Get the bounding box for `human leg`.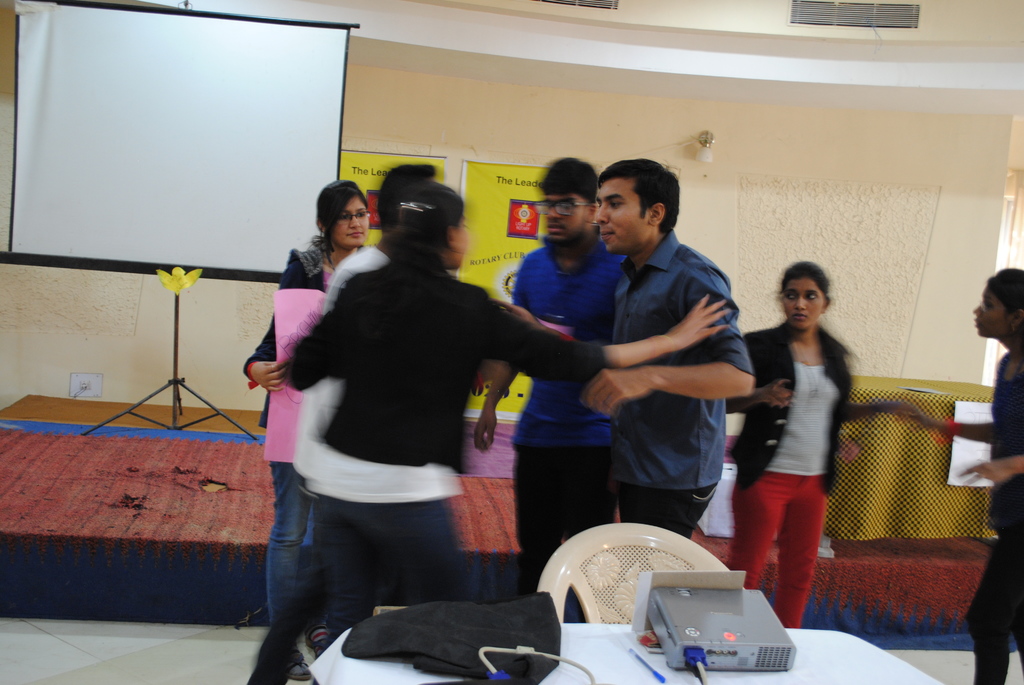
x1=616 y1=475 x2=719 y2=534.
